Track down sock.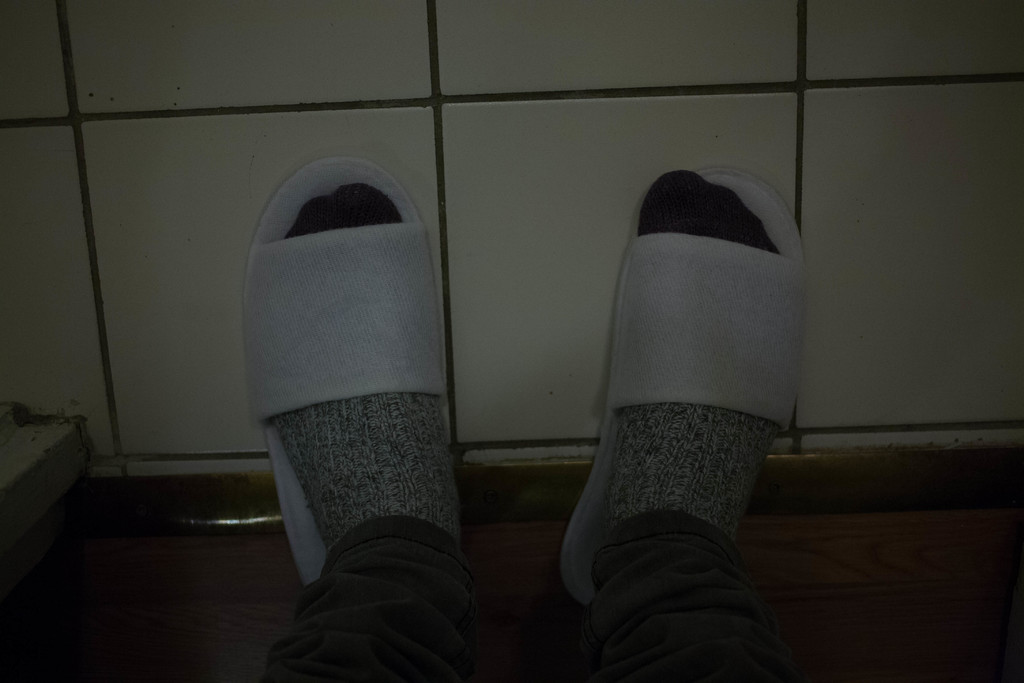
Tracked to box(271, 181, 463, 548).
